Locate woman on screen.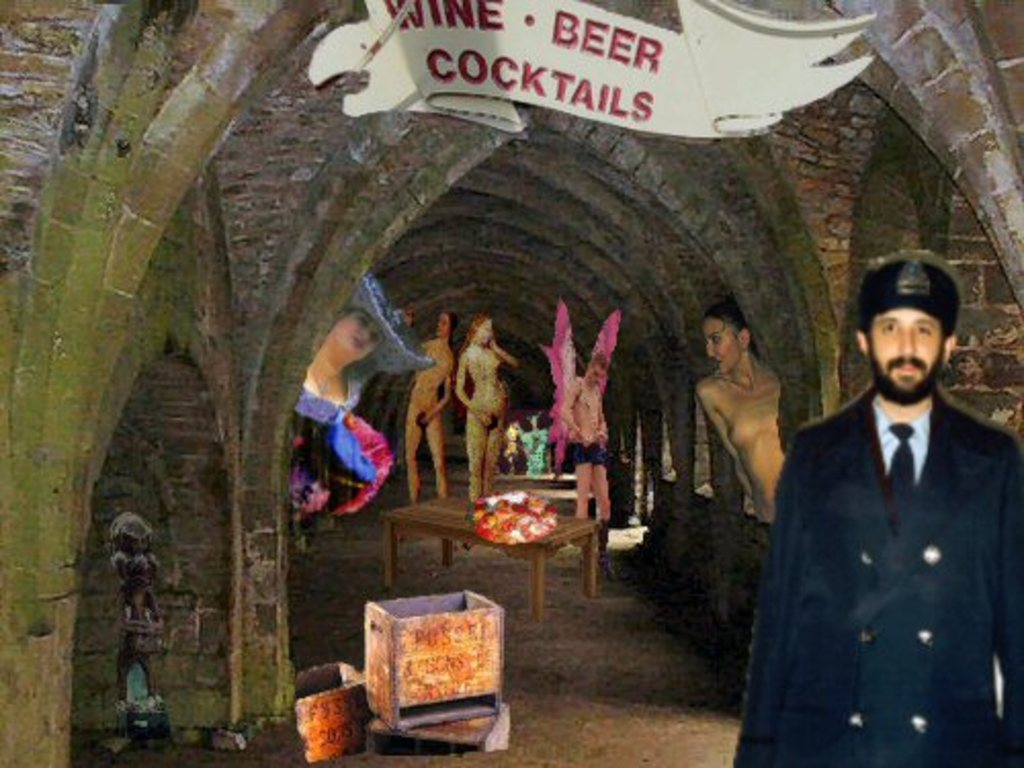
On screen at select_region(403, 313, 469, 510).
